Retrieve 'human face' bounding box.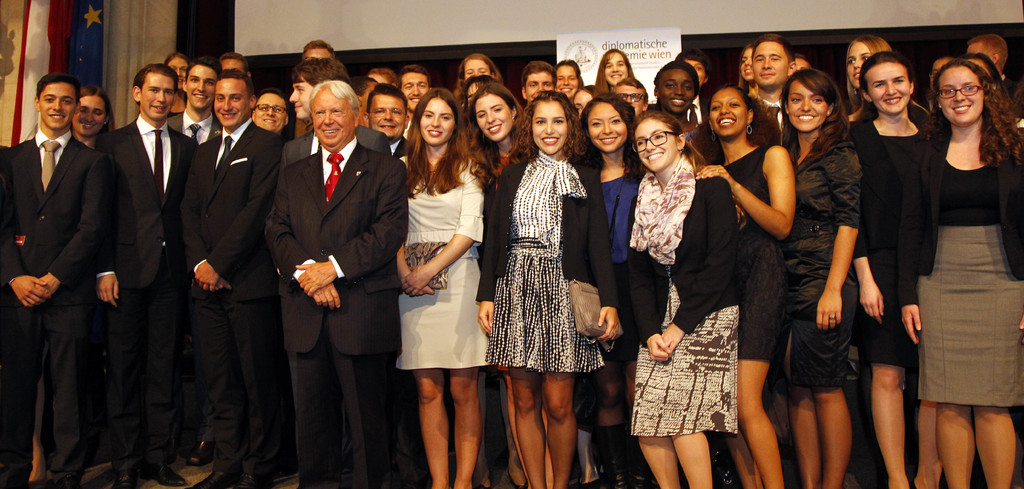
Bounding box: [left=474, top=92, right=511, bottom=141].
